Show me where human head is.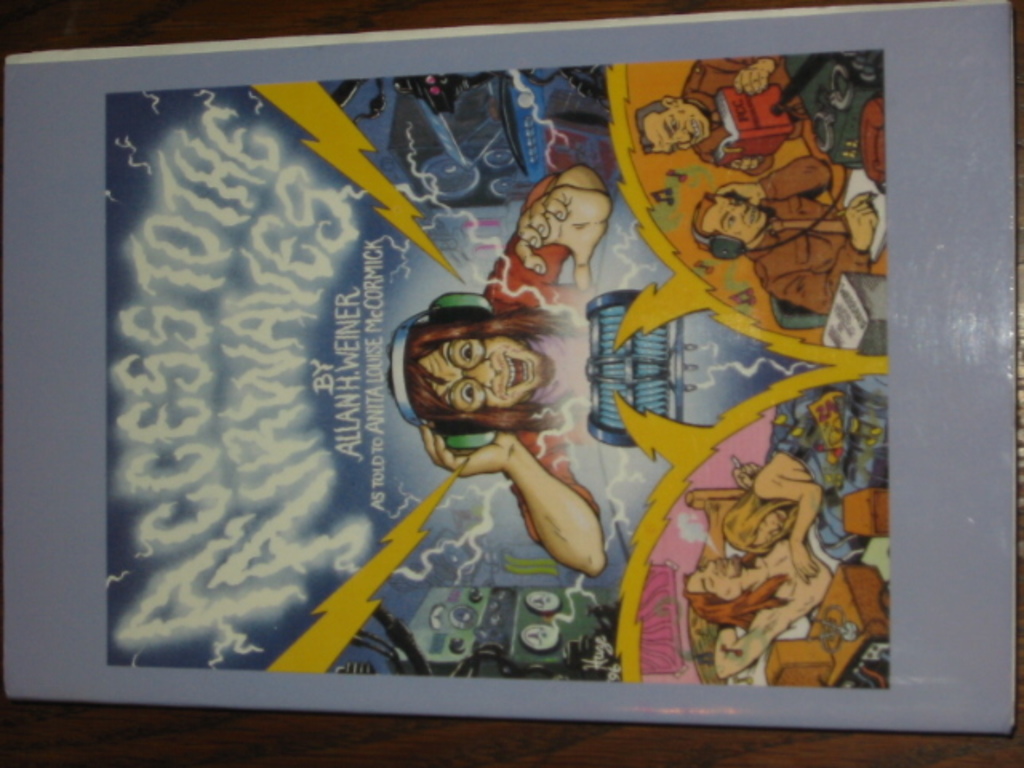
human head is at BBox(382, 312, 546, 434).
